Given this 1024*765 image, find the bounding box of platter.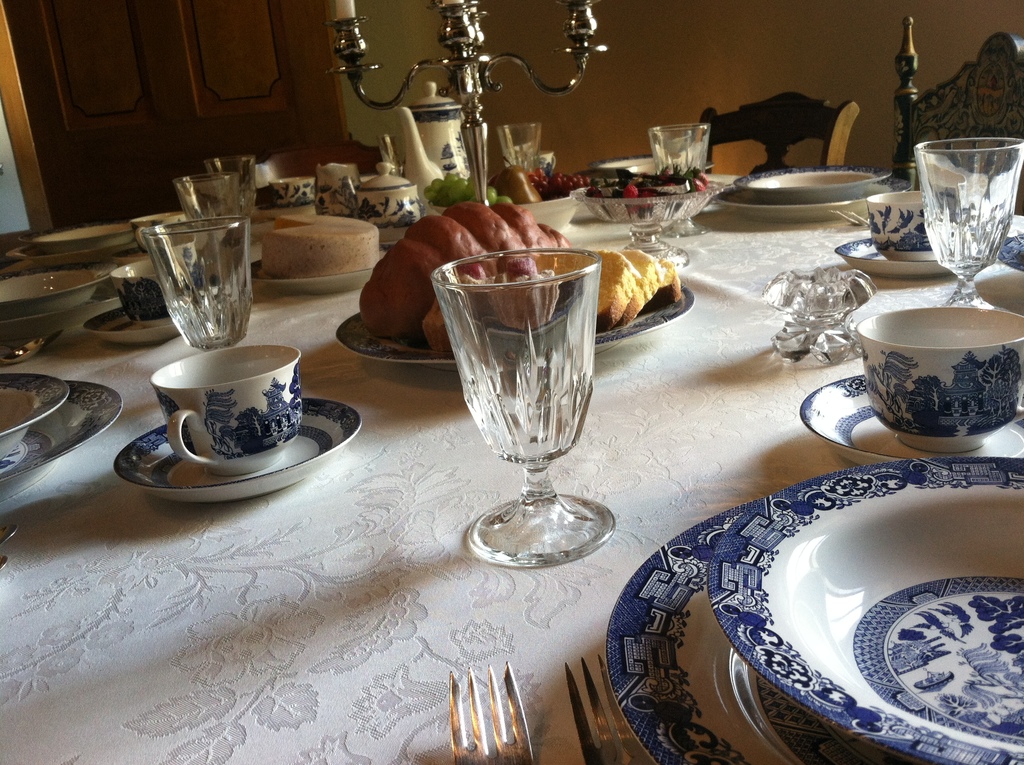
{"left": 737, "top": 166, "right": 888, "bottom": 204}.
